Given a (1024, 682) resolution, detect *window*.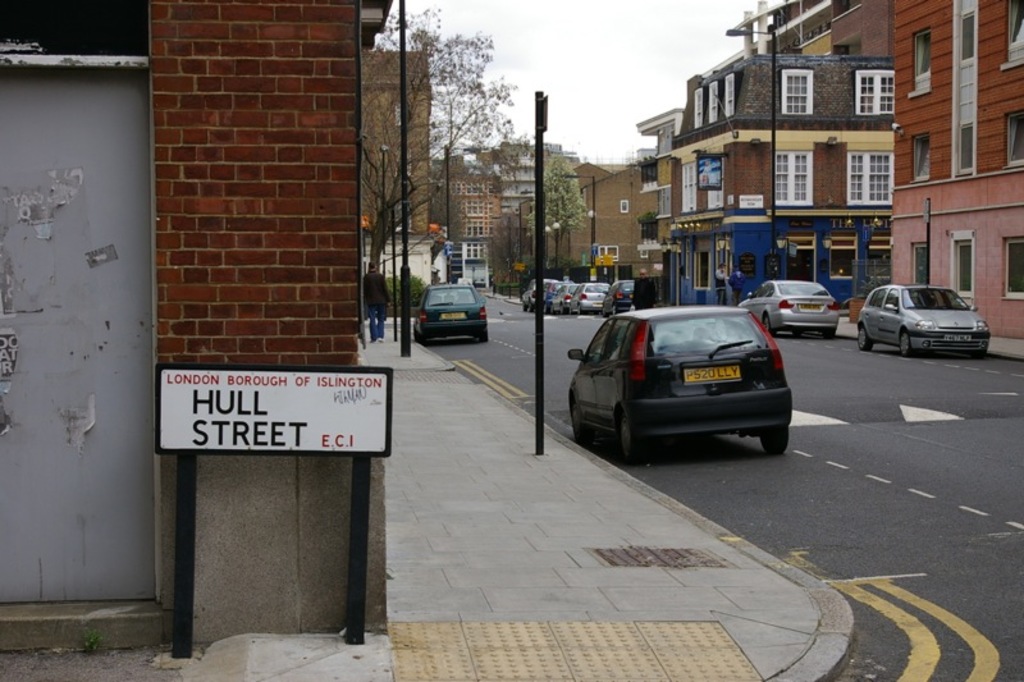
948 224 979 302.
